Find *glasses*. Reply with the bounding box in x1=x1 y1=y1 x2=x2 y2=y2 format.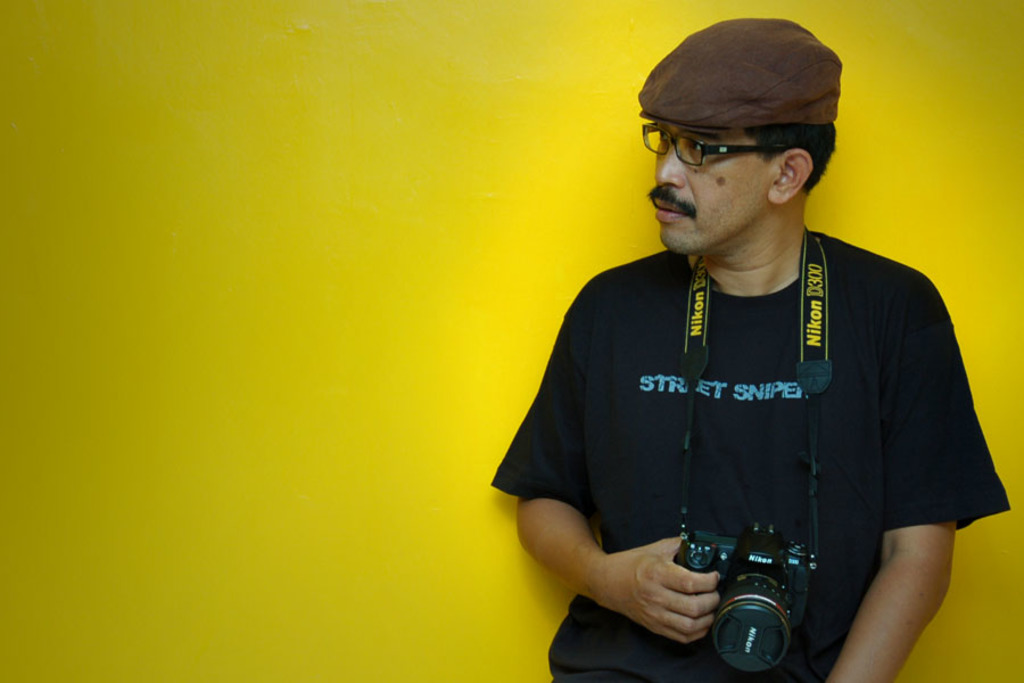
x1=638 y1=124 x2=792 y2=166.
